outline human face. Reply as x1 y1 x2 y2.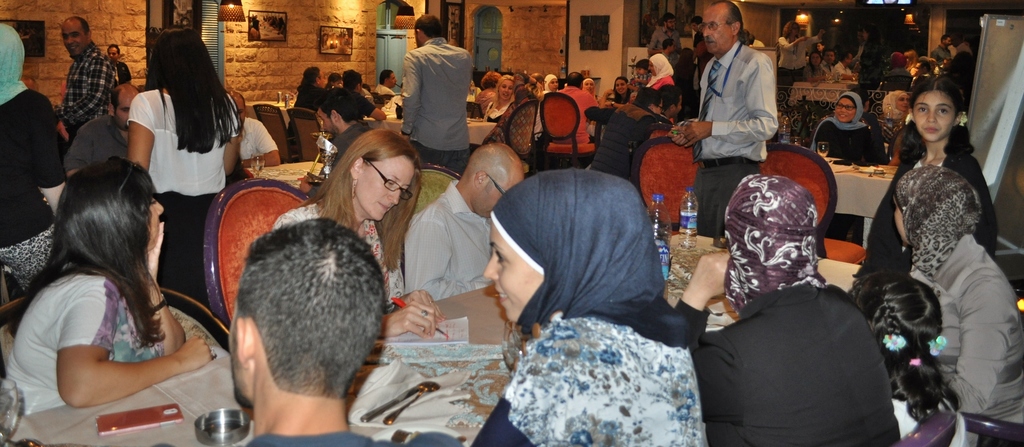
544 77 558 90.
